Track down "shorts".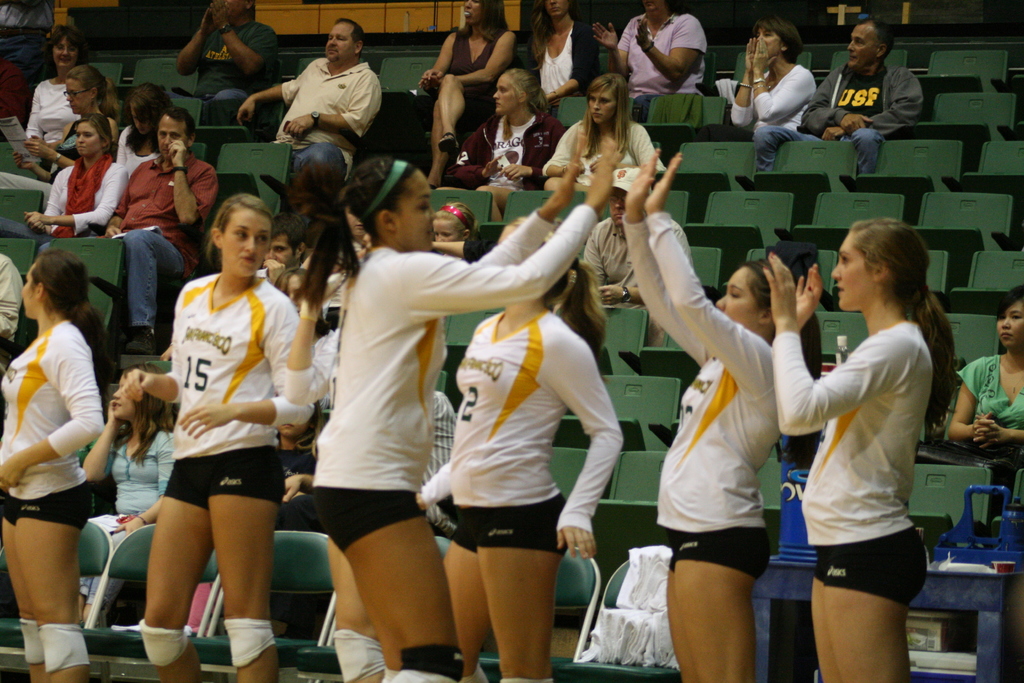
Tracked to [left=811, top=530, right=926, bottom=604].
